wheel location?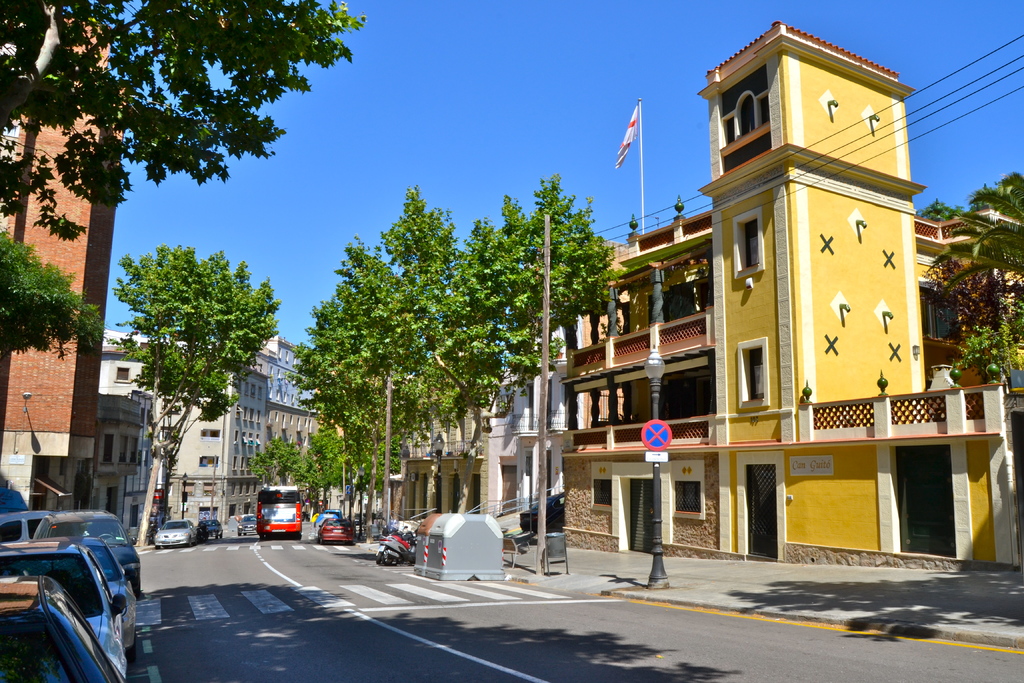
select_region(127, 631, 135, 664)
